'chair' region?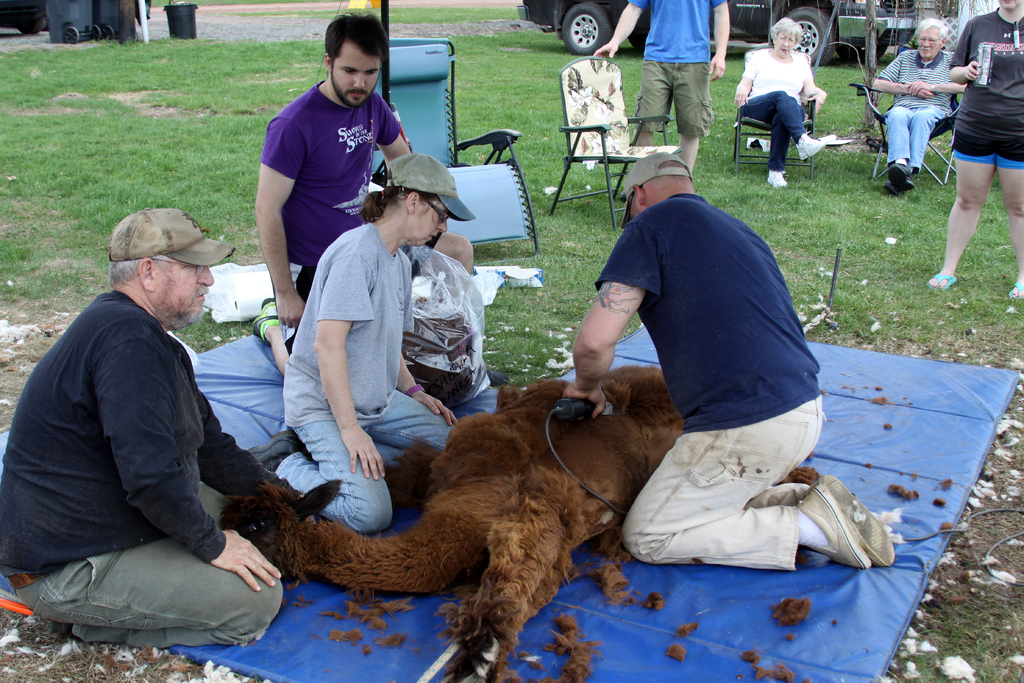
731, 45, 816, 181
